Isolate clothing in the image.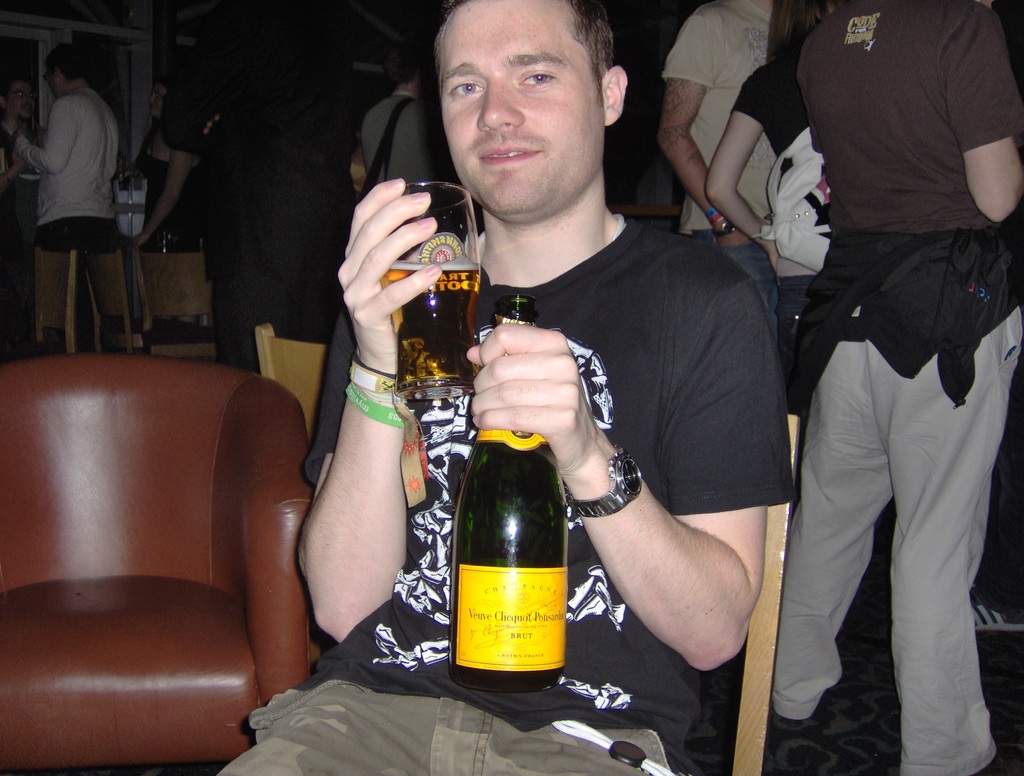
Isolated region: x1=357, y1=93, x2=471, y2=218.
